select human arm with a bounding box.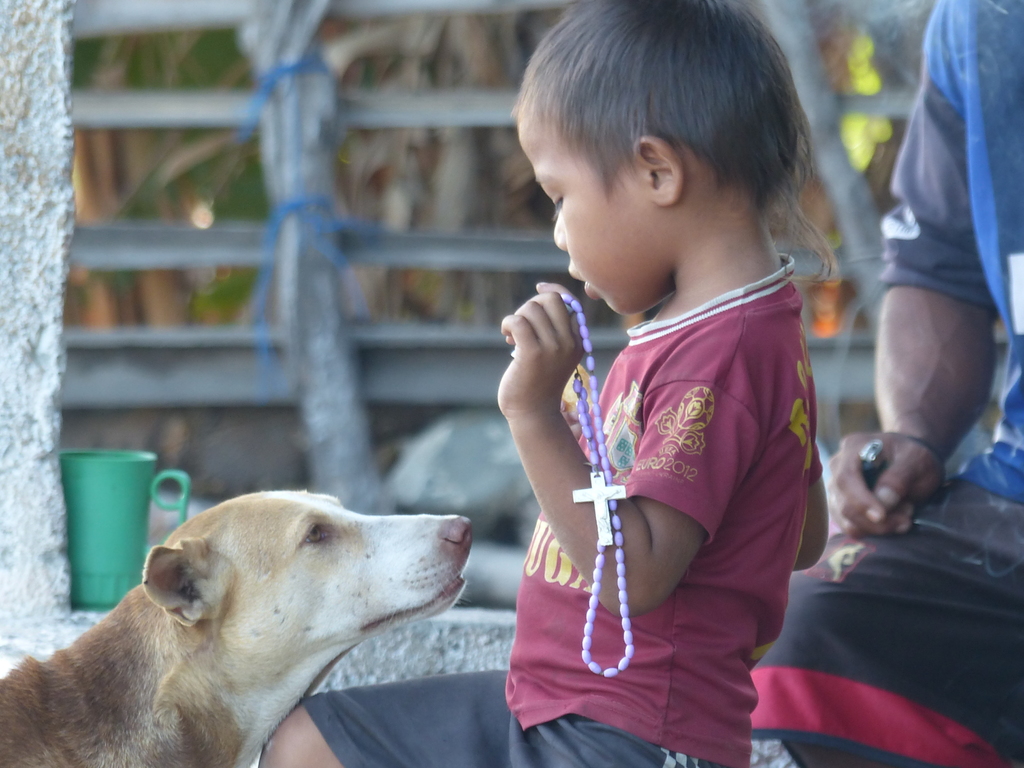
497:280:756:620.
